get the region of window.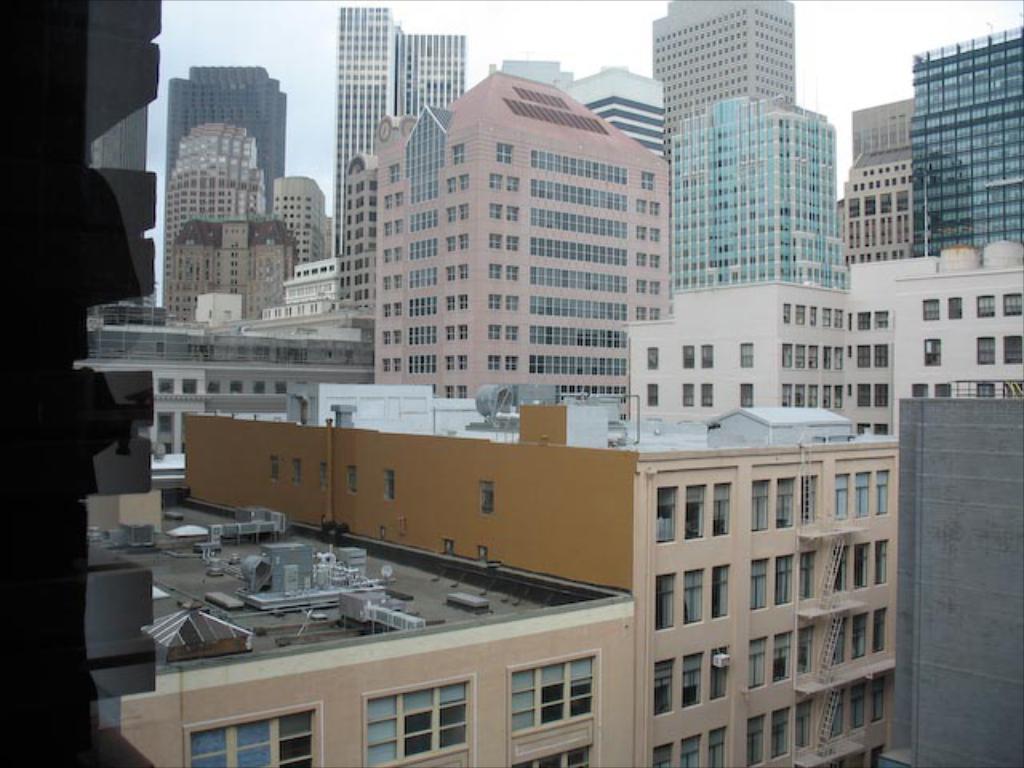
(880, 546, 891, 581).
